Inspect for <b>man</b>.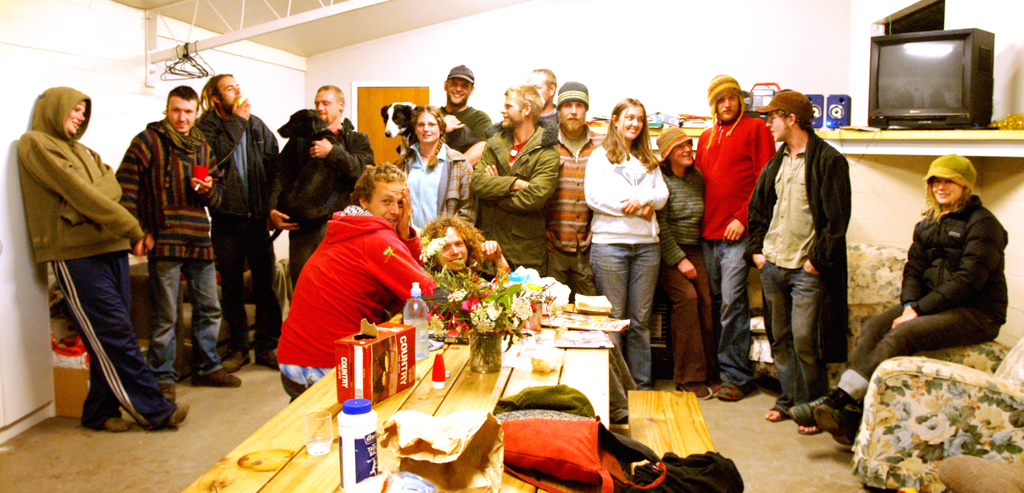
Inspection: (left=472, top=84, right=566, bottom=277).
